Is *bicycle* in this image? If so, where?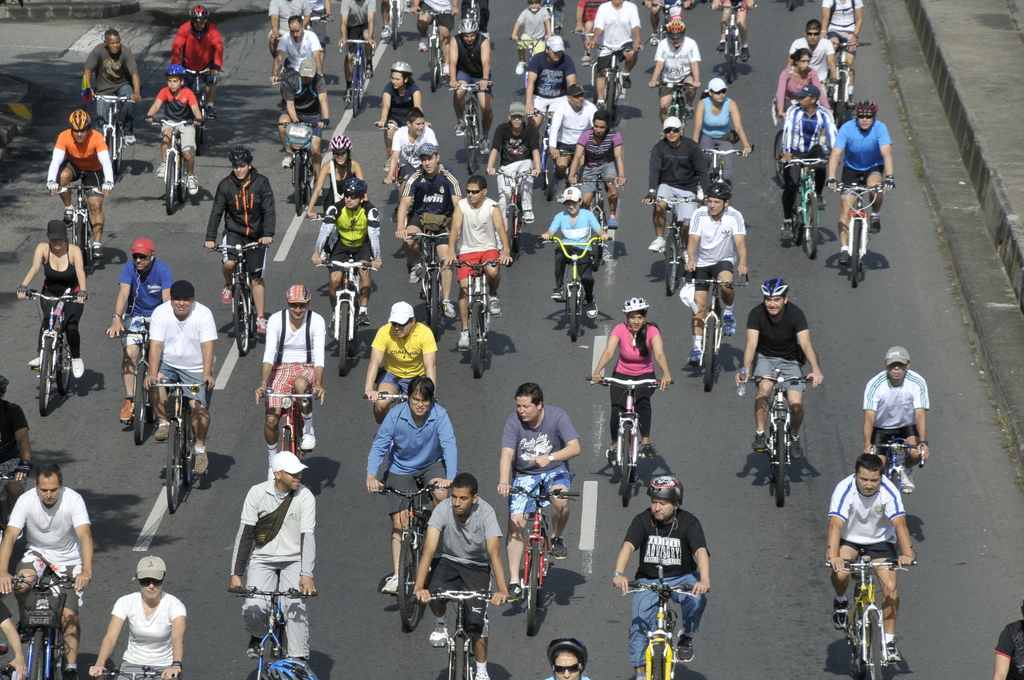
Yes, at crop(150, 379, 210, 488).
